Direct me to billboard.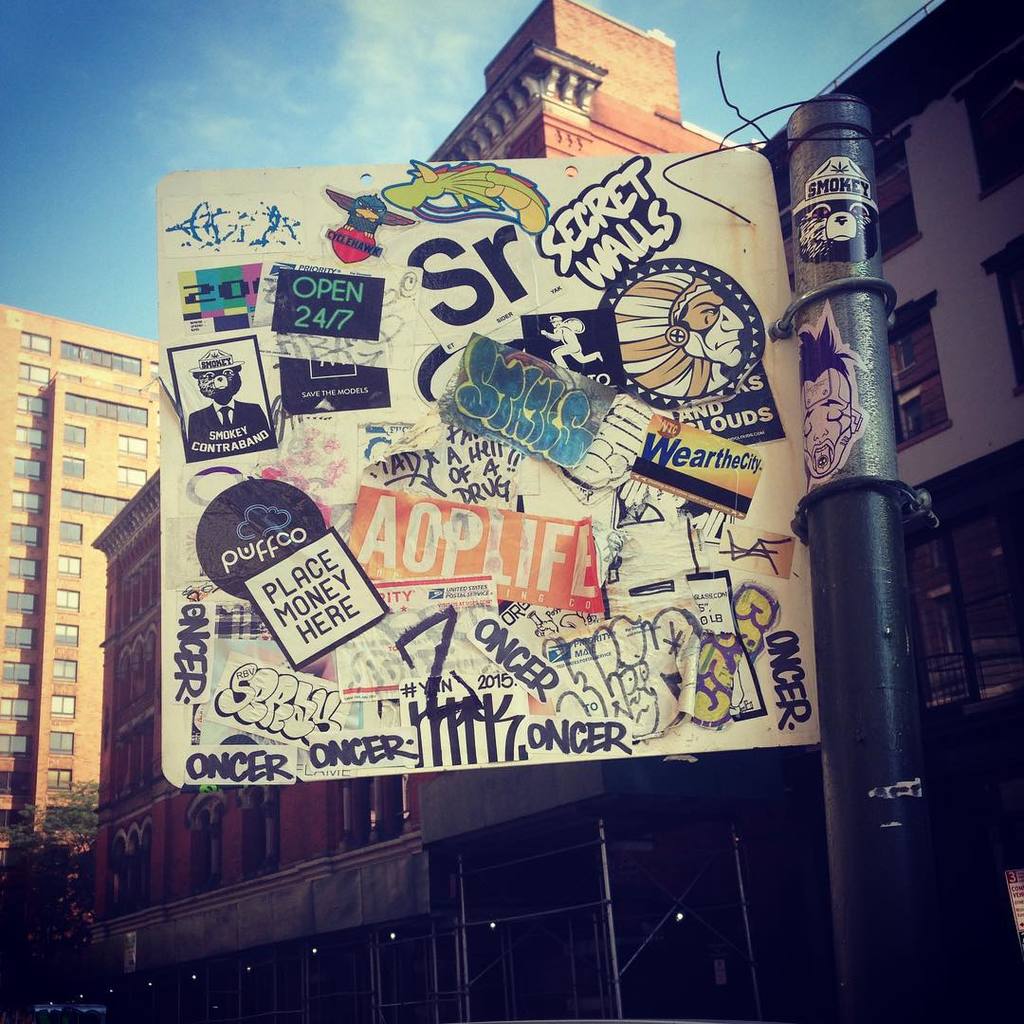
Direction: (163, 142, 829, 769).
